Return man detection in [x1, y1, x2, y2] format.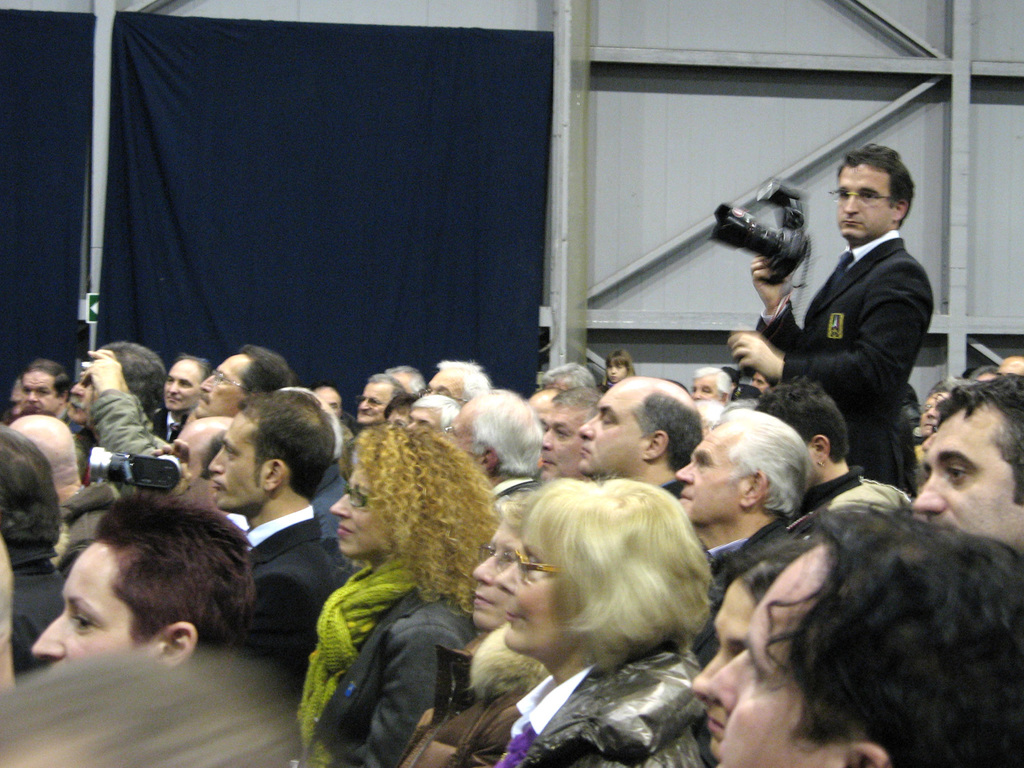
[407, 397, 461, 433].
